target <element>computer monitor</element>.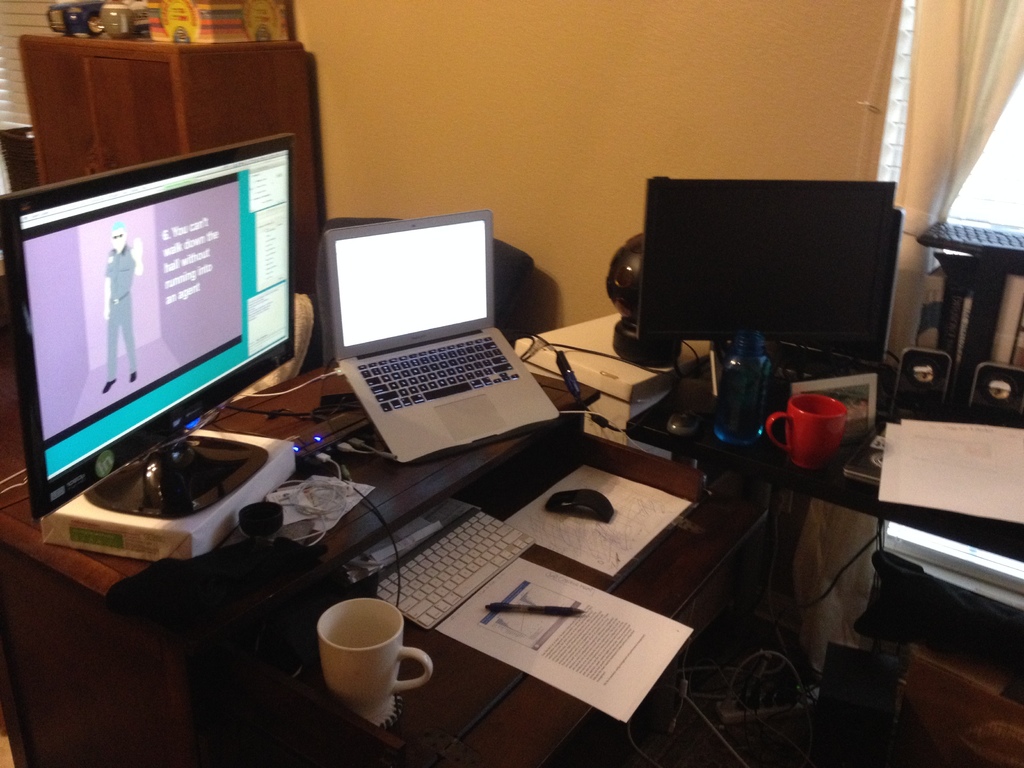
Target region: 0 132 297 520.
